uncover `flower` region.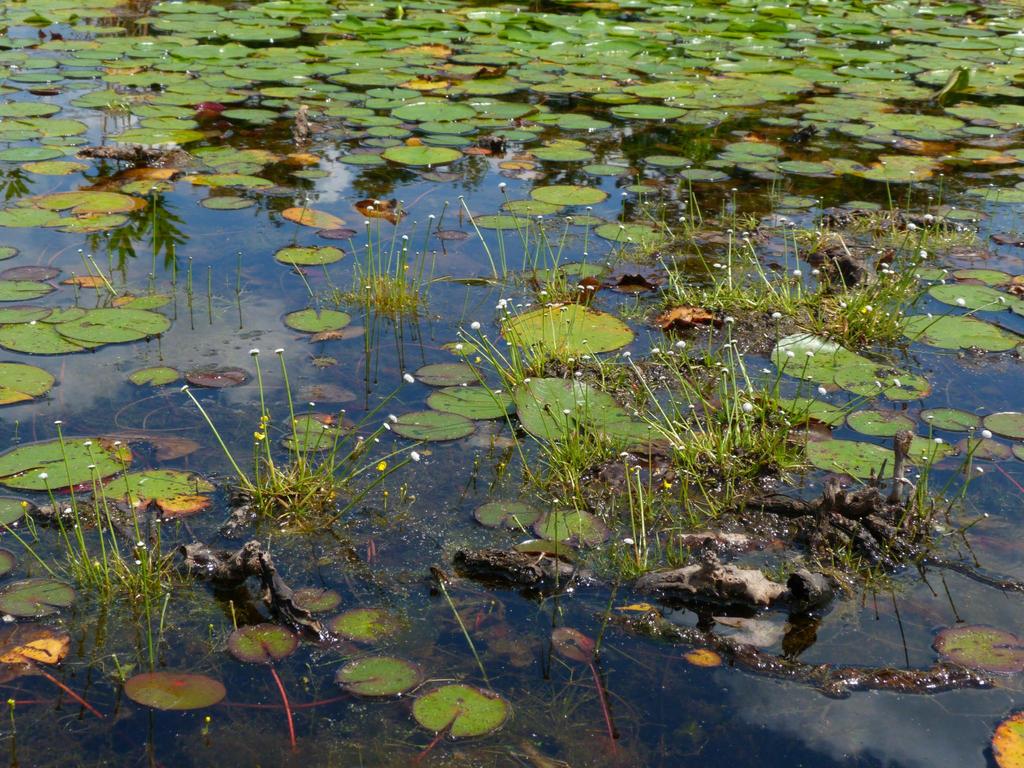
Uncovered: locate(84, 440, 97, 451).
